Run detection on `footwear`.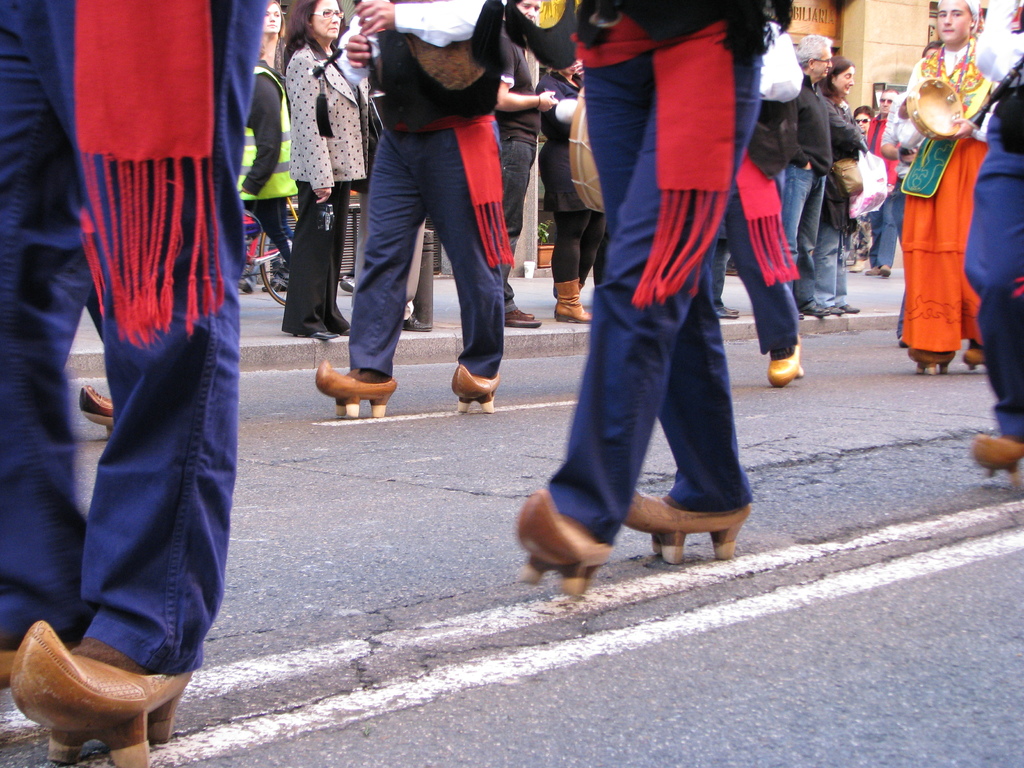
Result: x1=236 y1=277 x2=252 y2=296.
